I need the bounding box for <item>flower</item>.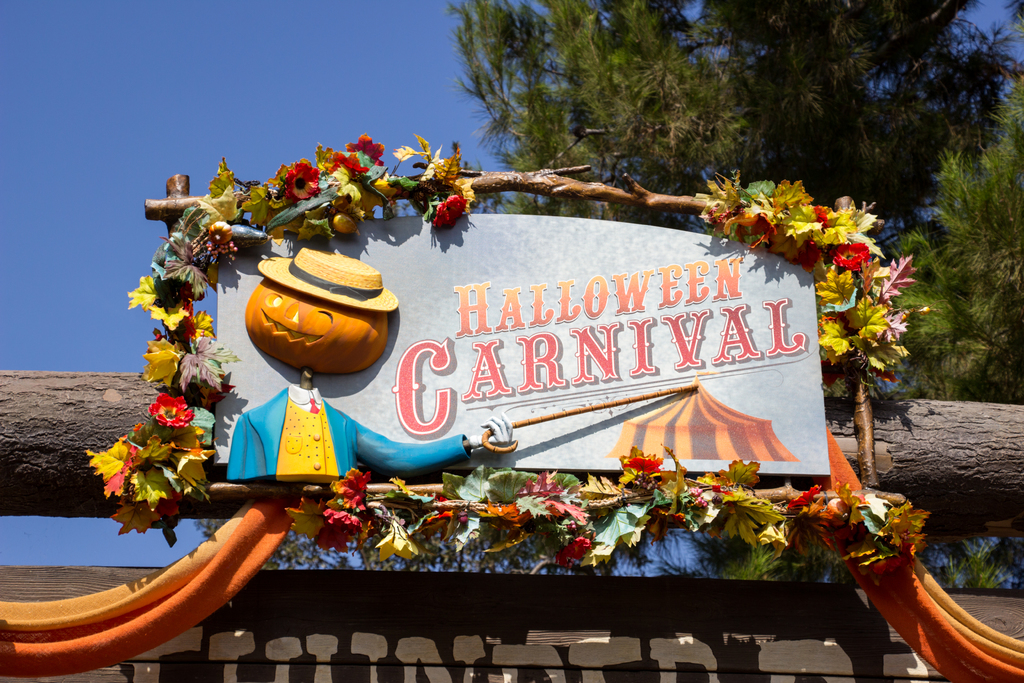
Here it is: 284 161 320 205.
